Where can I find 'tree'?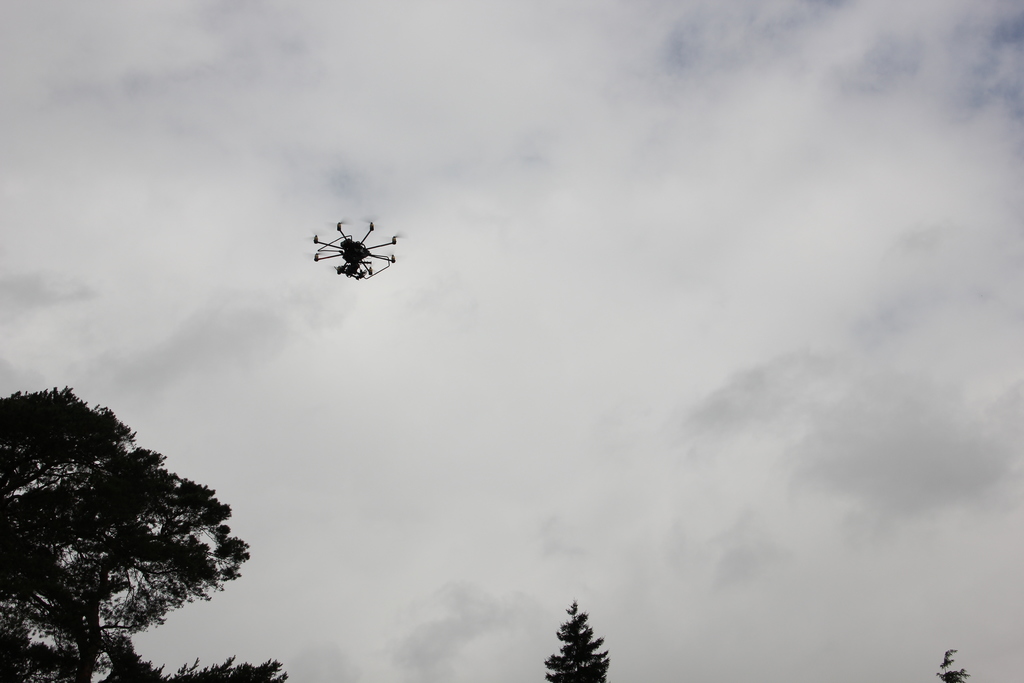
You can find it at box(540, 600, 614, 682).
